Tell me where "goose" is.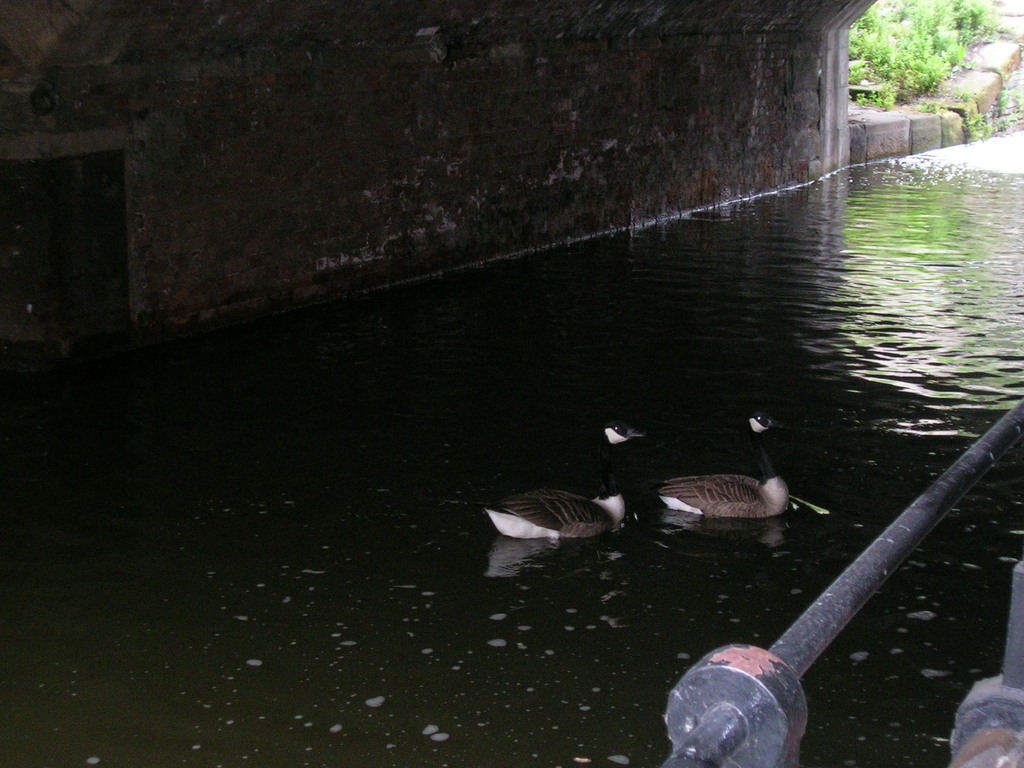
"goose" is at {"left": 481, "top": 420, "right": 654, "bottom": 544}.
